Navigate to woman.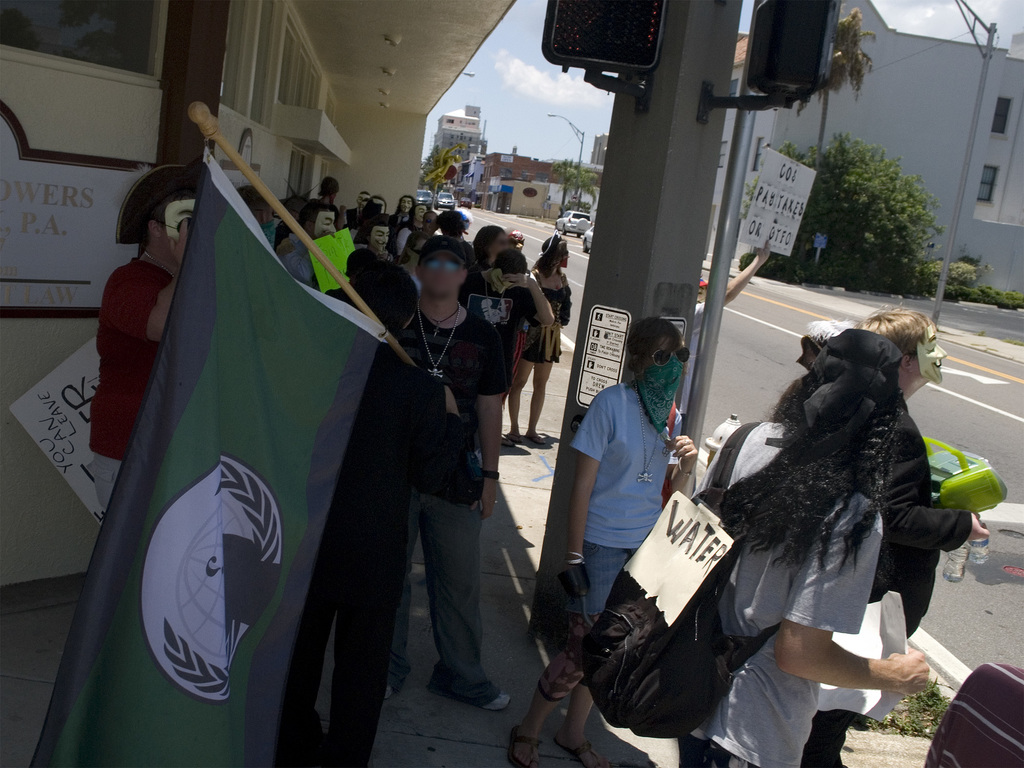
Navigation target: (left=692, top=327, right=926, bottom=767).
